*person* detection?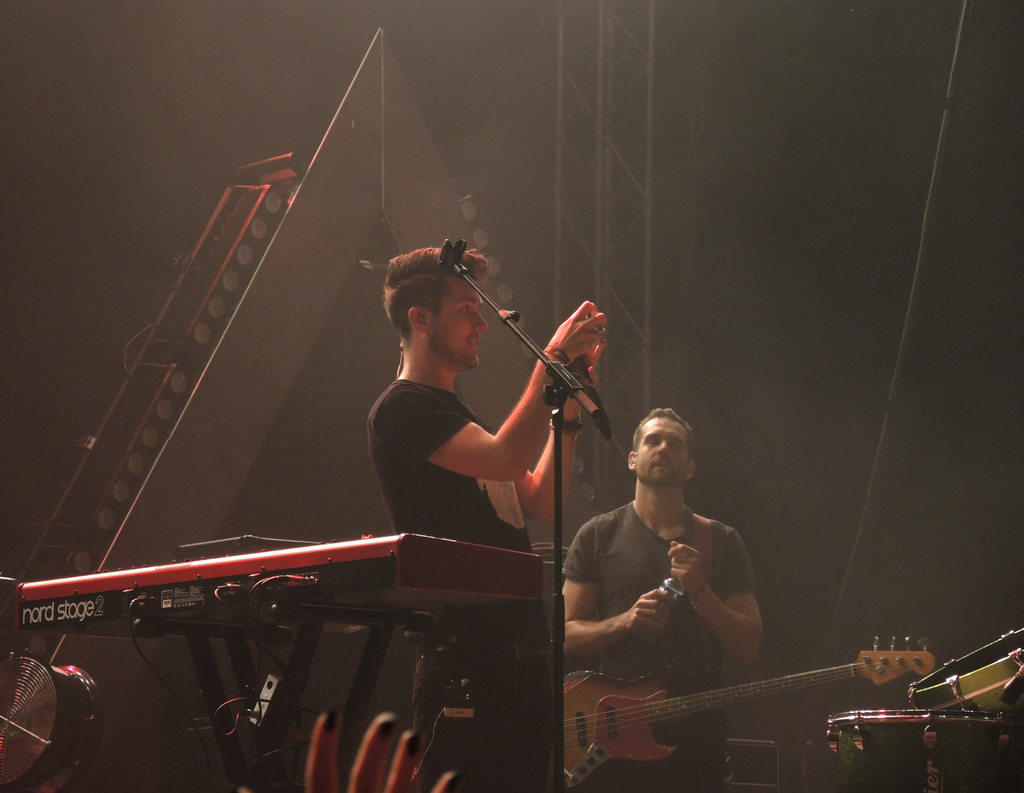
x1=347, y1=235, x2=566, y2=625
